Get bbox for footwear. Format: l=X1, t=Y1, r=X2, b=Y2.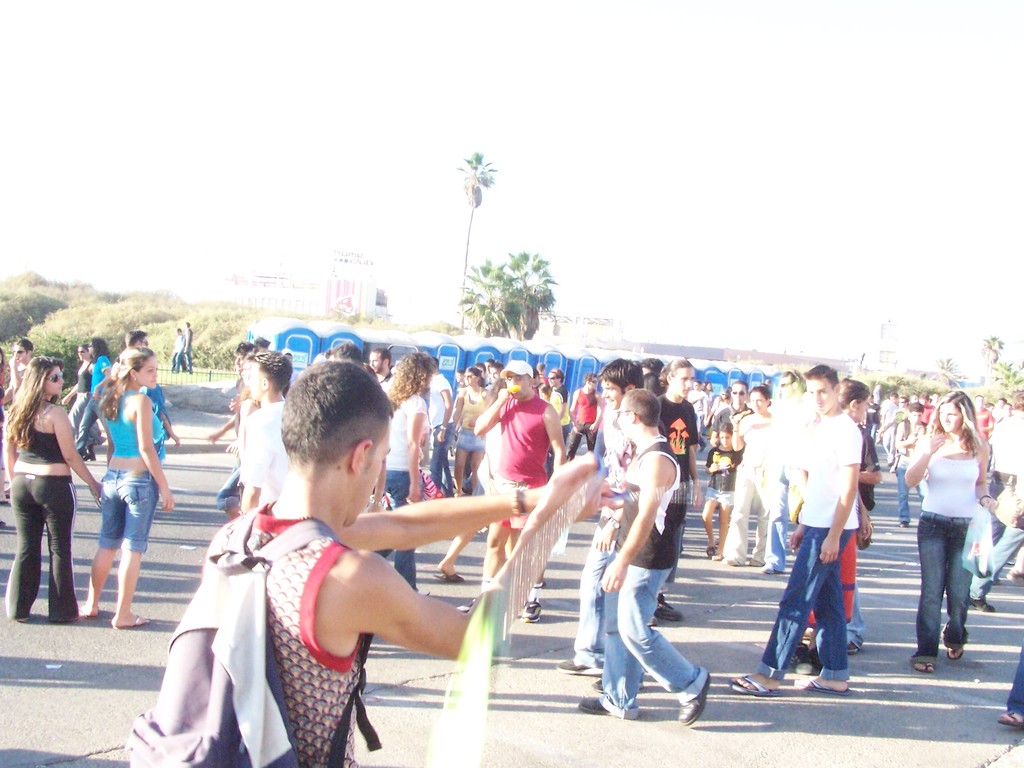
l=911, t=662, r=932, b=674.
